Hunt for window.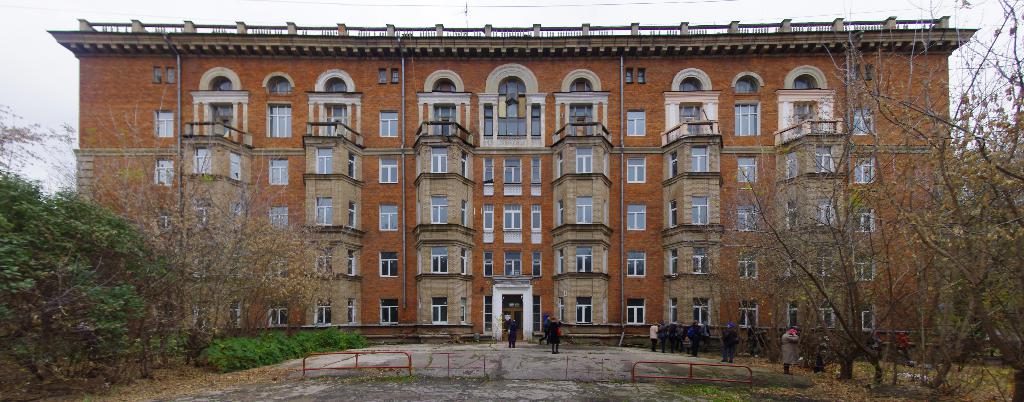
Hunted down at 627 250 644 279.
